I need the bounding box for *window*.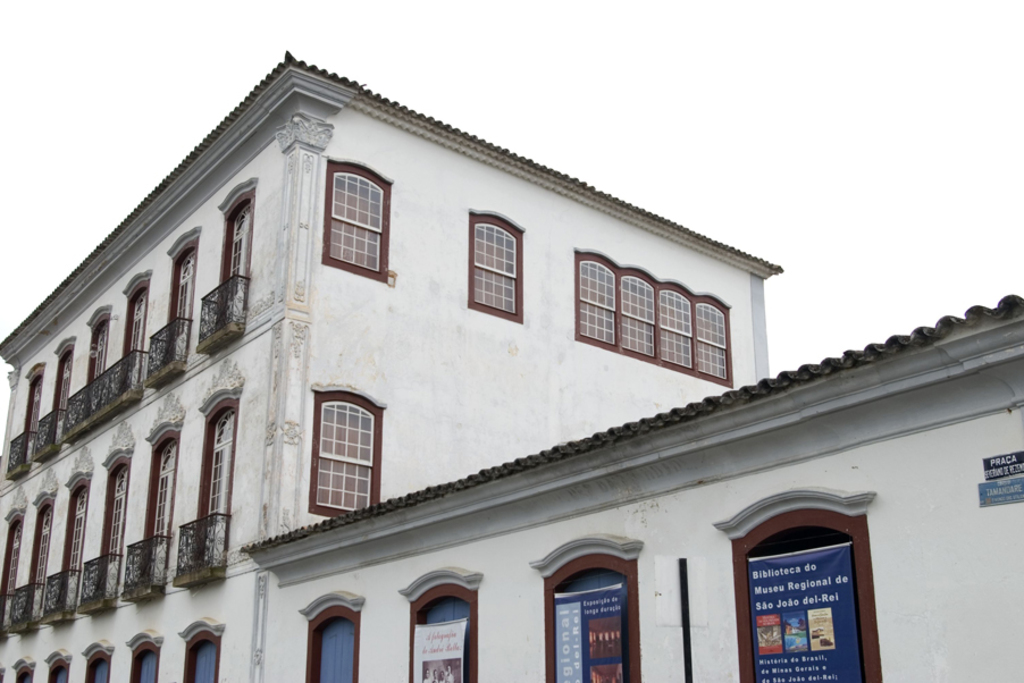
Here it is: BBox(43, 660, 69, 681).
